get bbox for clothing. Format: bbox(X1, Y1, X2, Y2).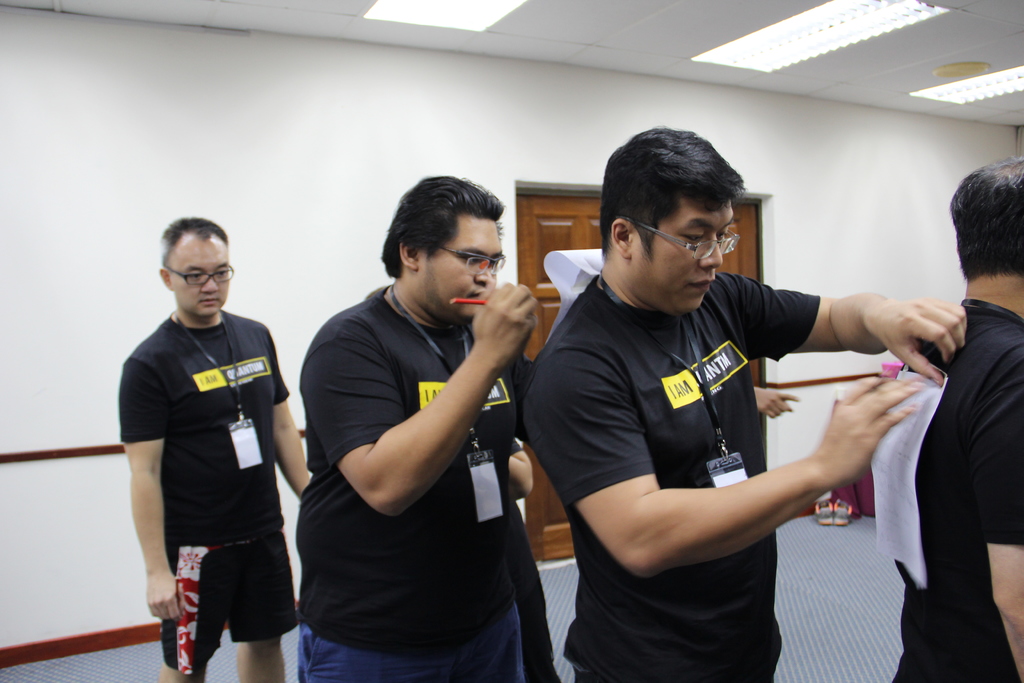
bbox(531, 270, 833, 682).
